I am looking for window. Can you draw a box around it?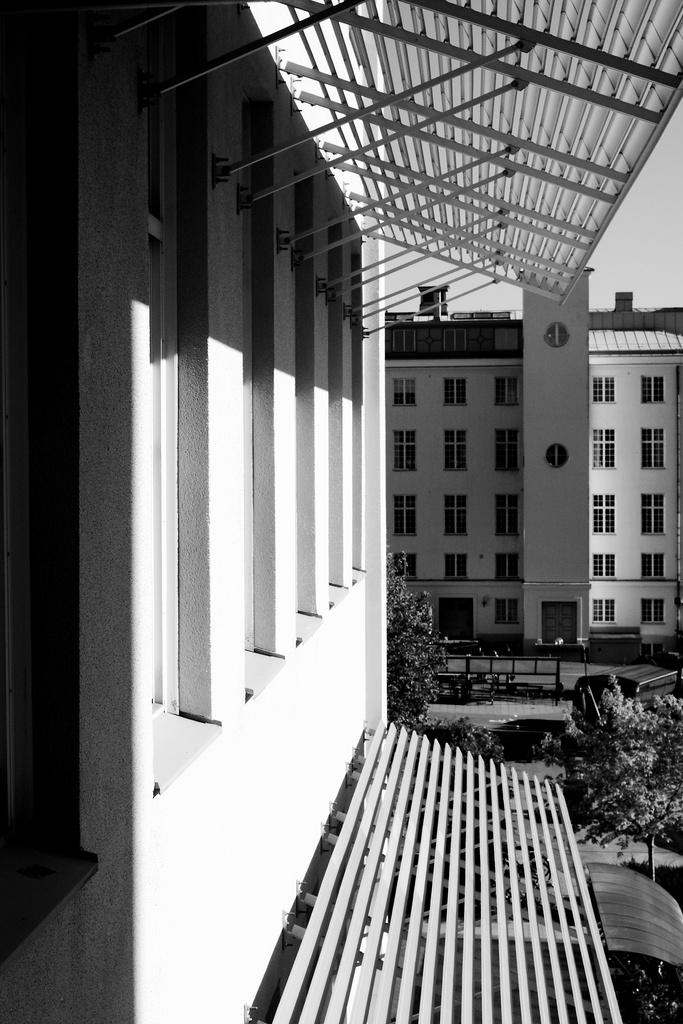
Sure, the bounding box is [589, 497, 618, 534].
